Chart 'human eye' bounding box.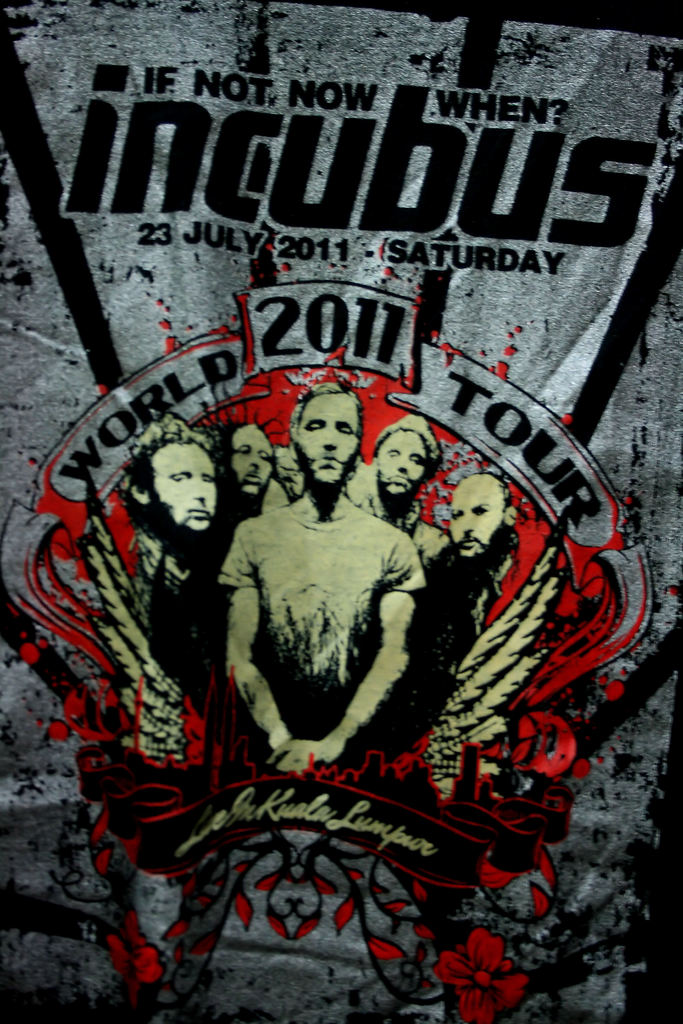
Charted: <bbox>332, 424, 356, 438</bbox>.
